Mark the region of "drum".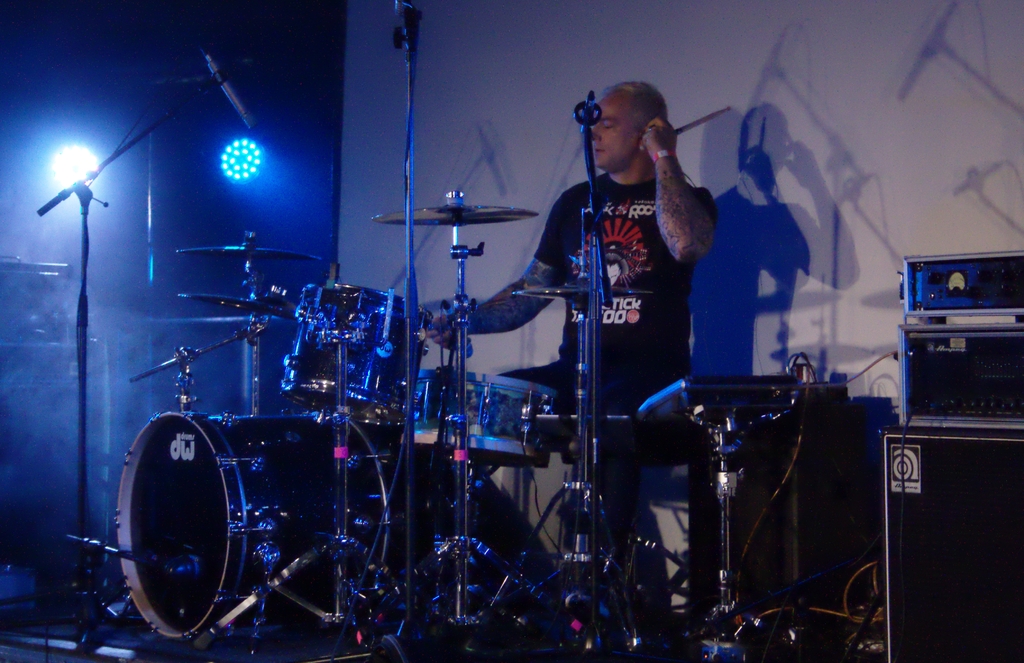
Region: 113:410:396:643.
